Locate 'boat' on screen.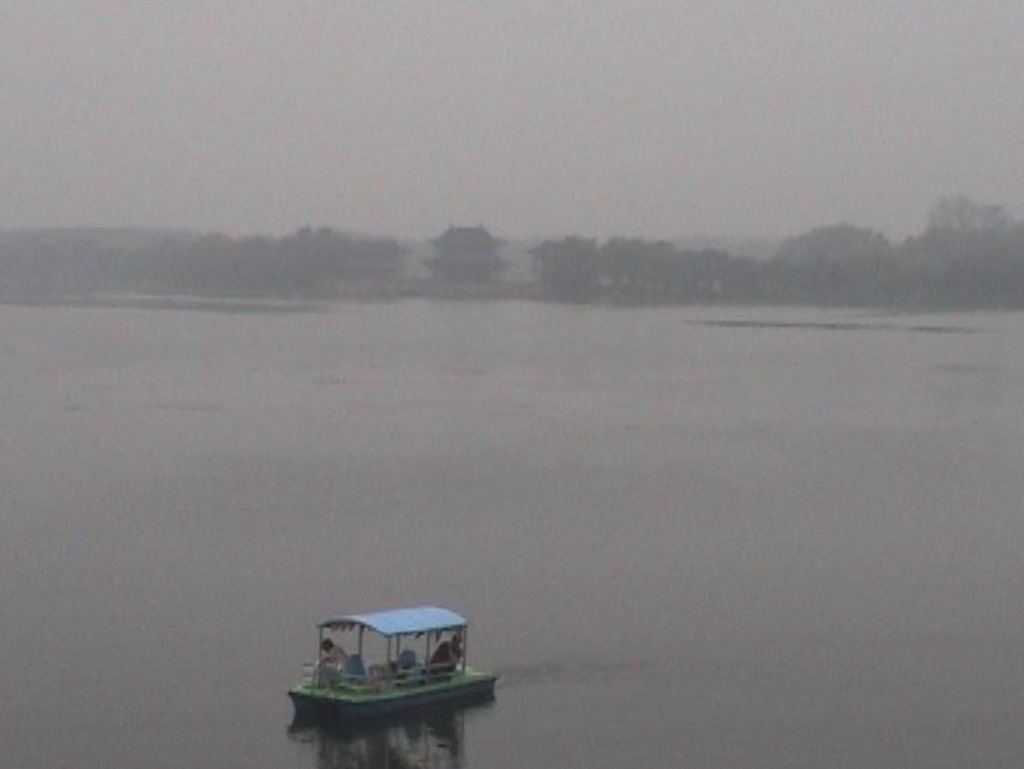
On screen at rect(278, 609, 490, 739).
